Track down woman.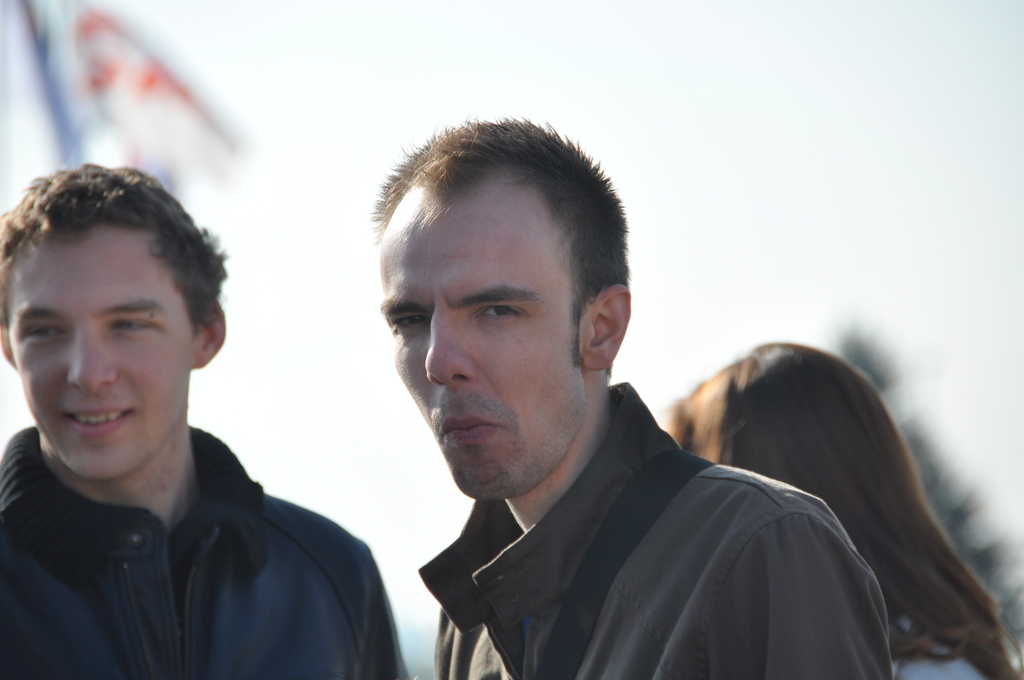
Tracked to [656,338,1023,679].
